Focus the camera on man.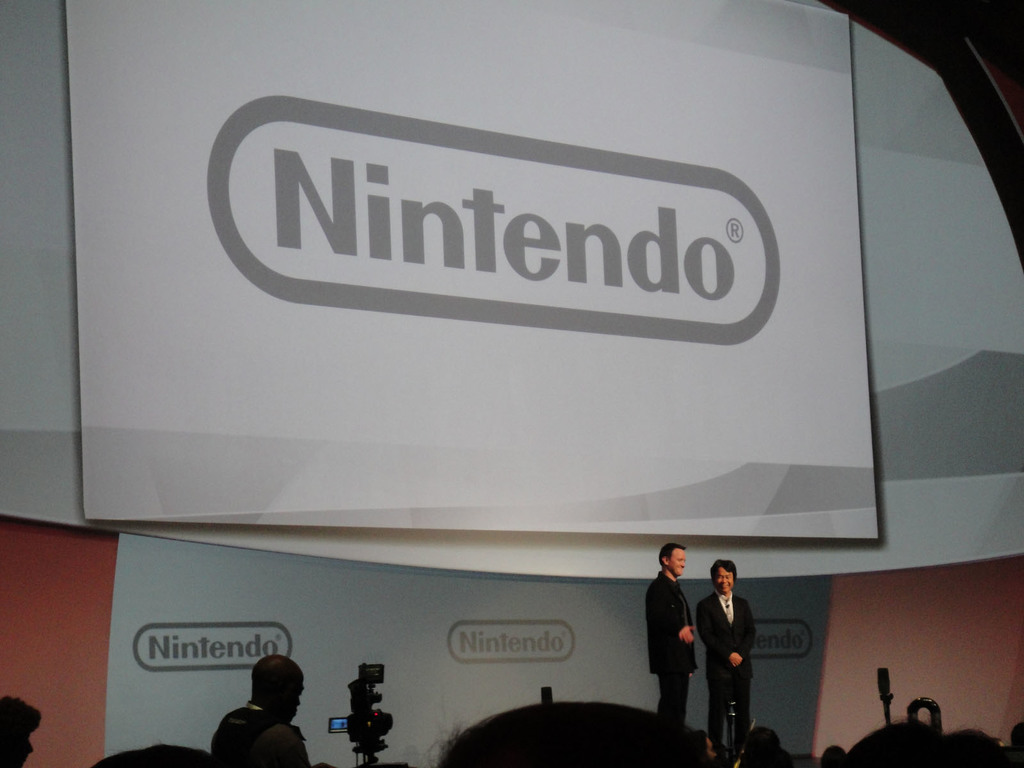
Focus region: [x1=210, y1=652, x2=305, y2=767].
